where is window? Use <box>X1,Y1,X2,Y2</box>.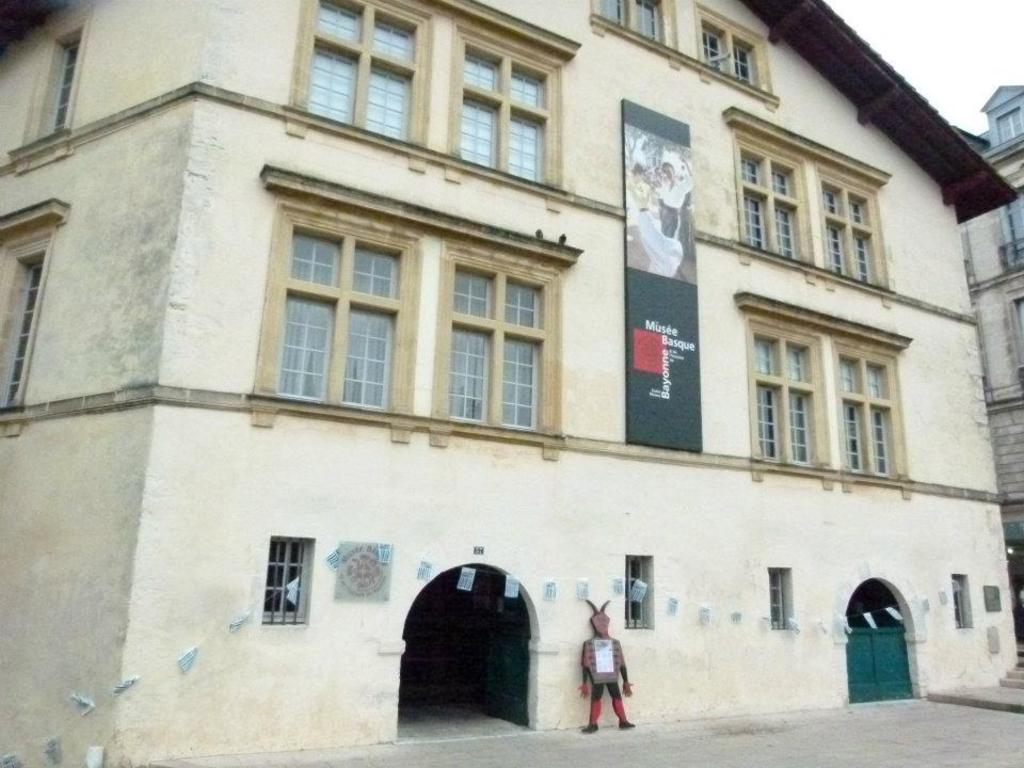
<box>47,38,87,133</box>.
